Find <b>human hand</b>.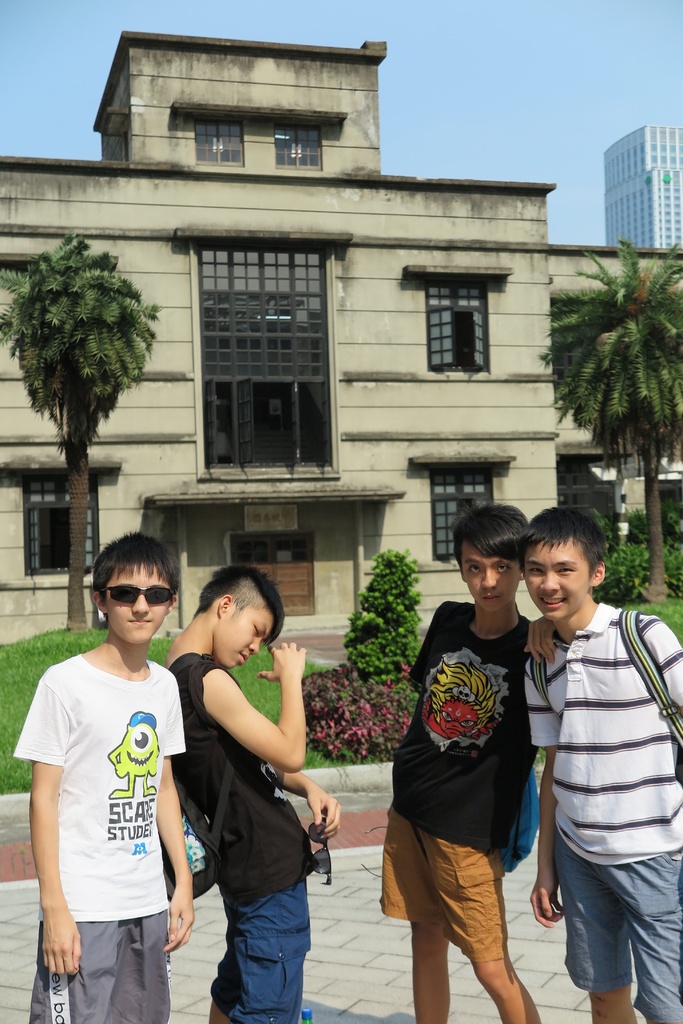
bbox=(42, 916, 79, 977).
